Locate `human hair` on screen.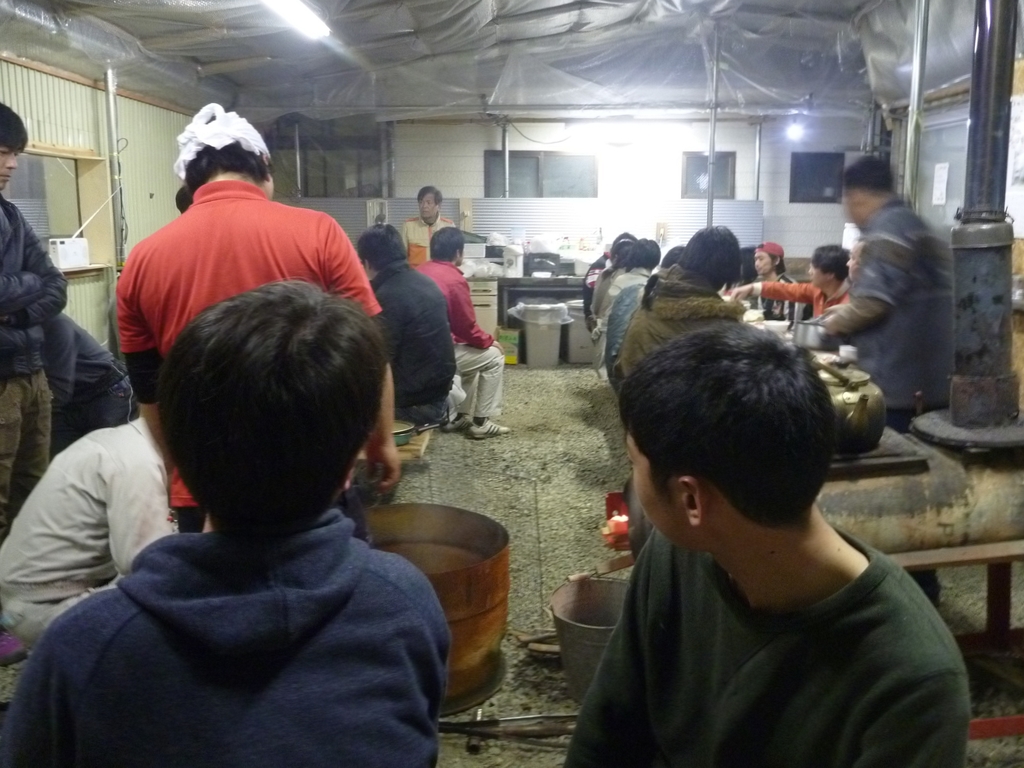
On screen at region(0, 100, 29, 150).
